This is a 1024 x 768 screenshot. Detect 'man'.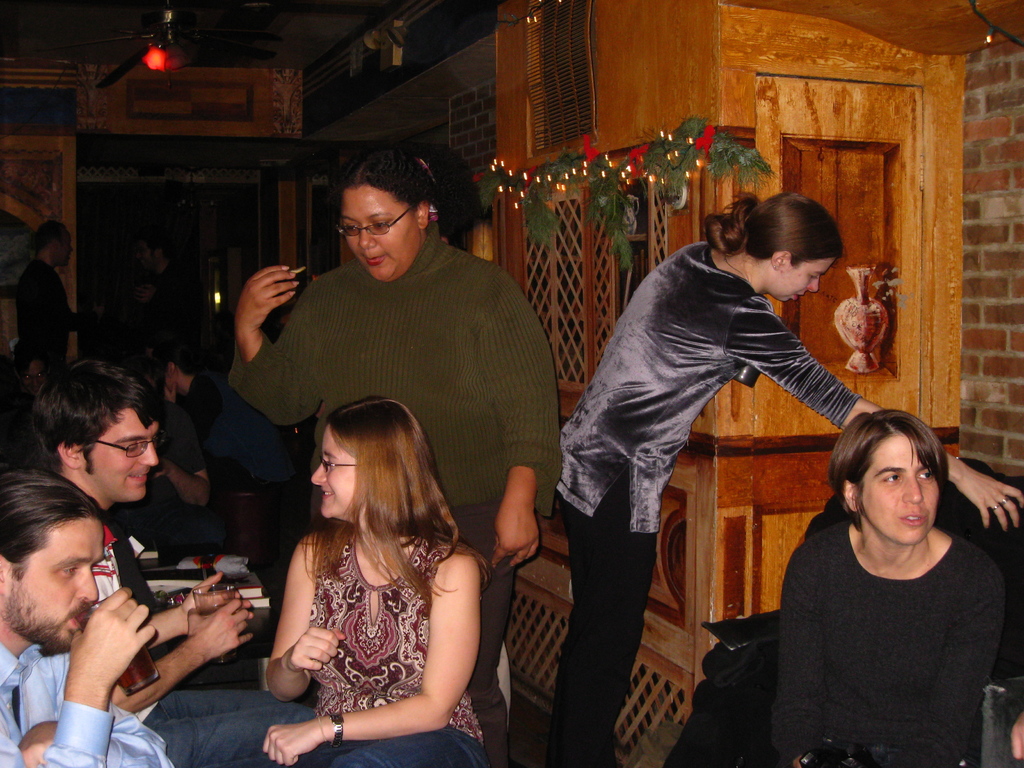
769:410:1007:767.
